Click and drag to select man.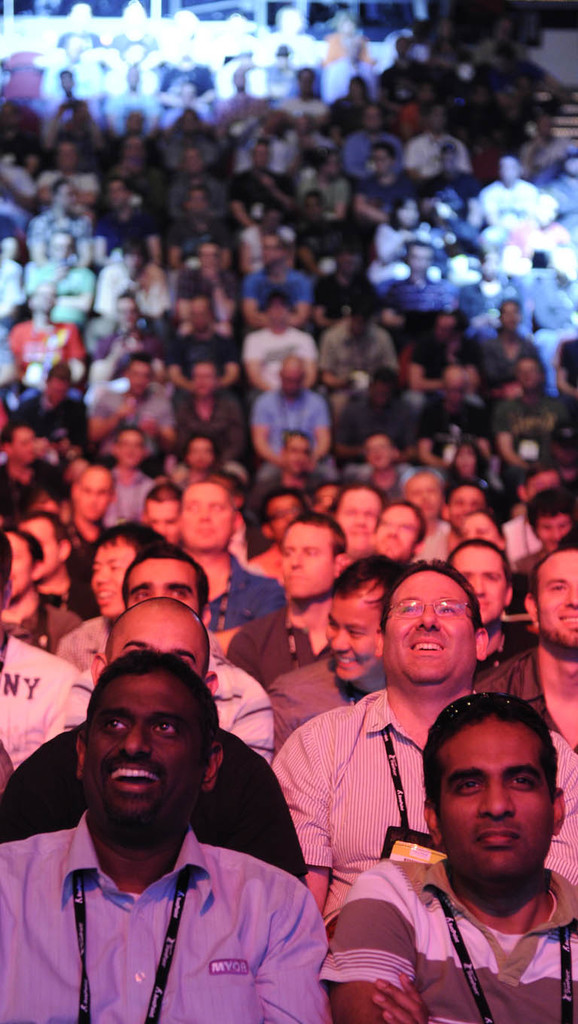
Selection: crop(268, 558, 422, 751).
